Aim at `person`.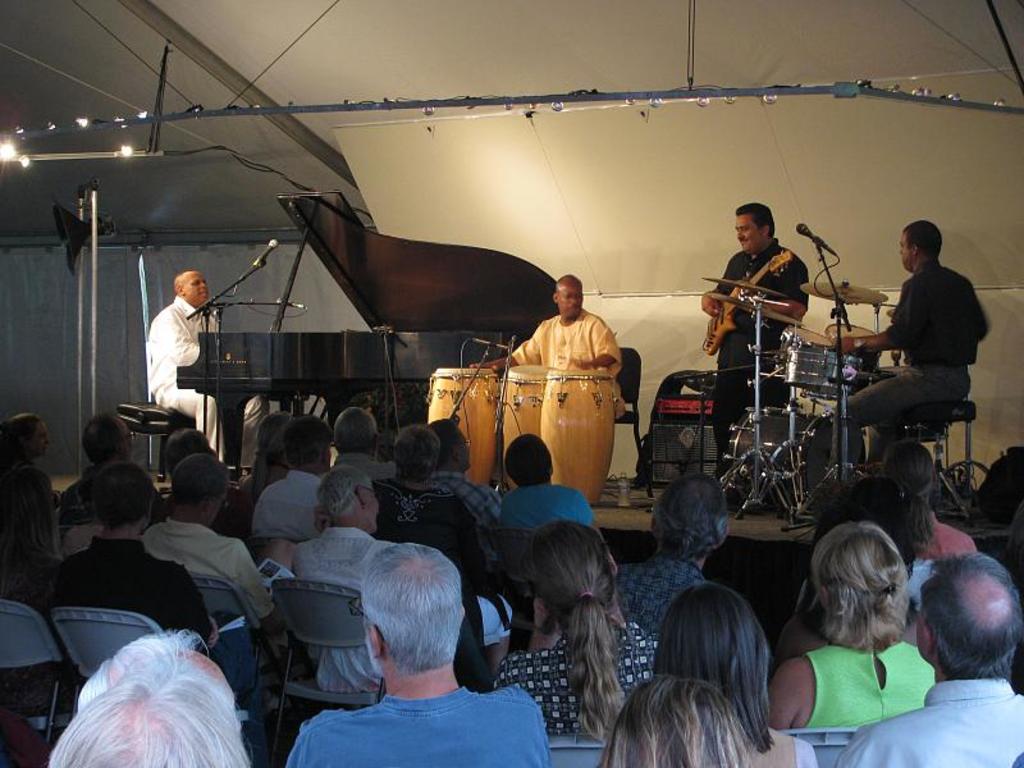
Aimed at box(433, 424, 495, 554).
